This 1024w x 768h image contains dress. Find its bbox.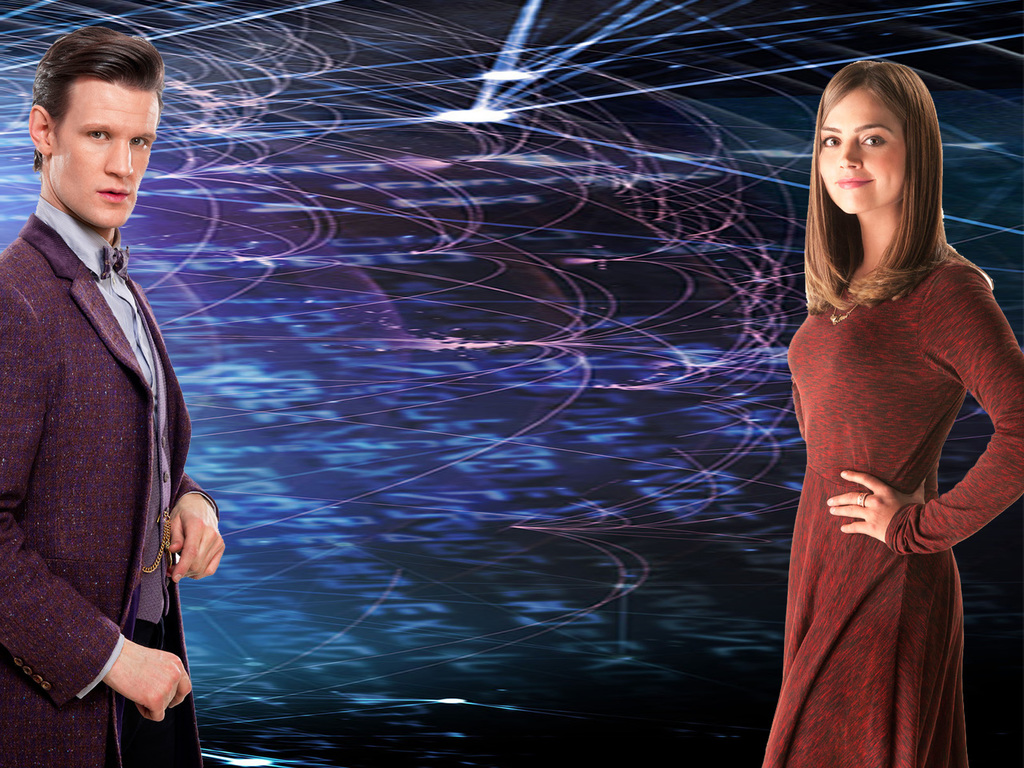
left=762, top=254, right=1023, bottom=767.
